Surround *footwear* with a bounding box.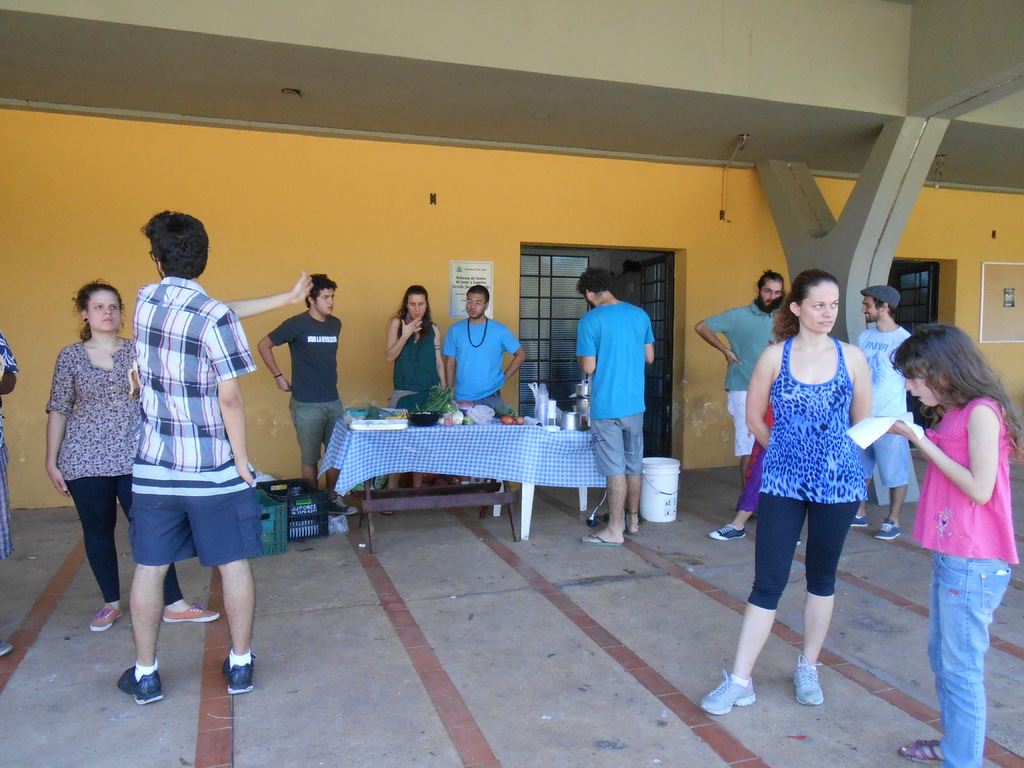
163,599,219,621.
